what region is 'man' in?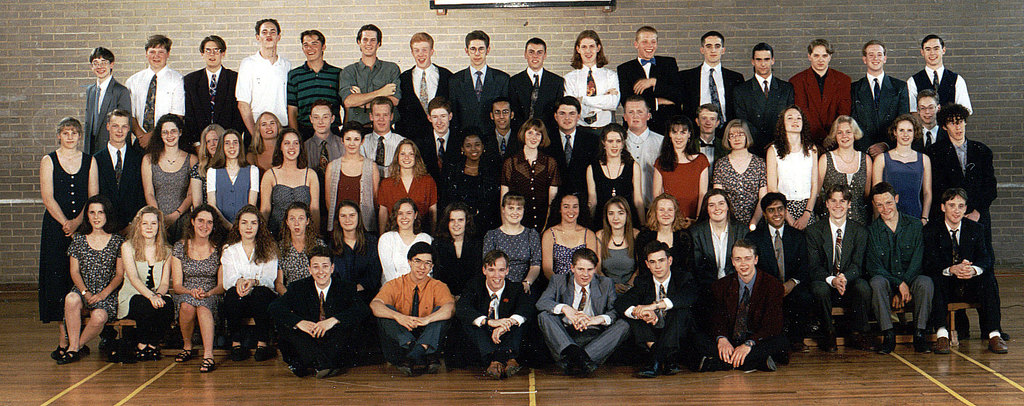
pyautogui.locateOnScreen(733, 43, 796, 159).
